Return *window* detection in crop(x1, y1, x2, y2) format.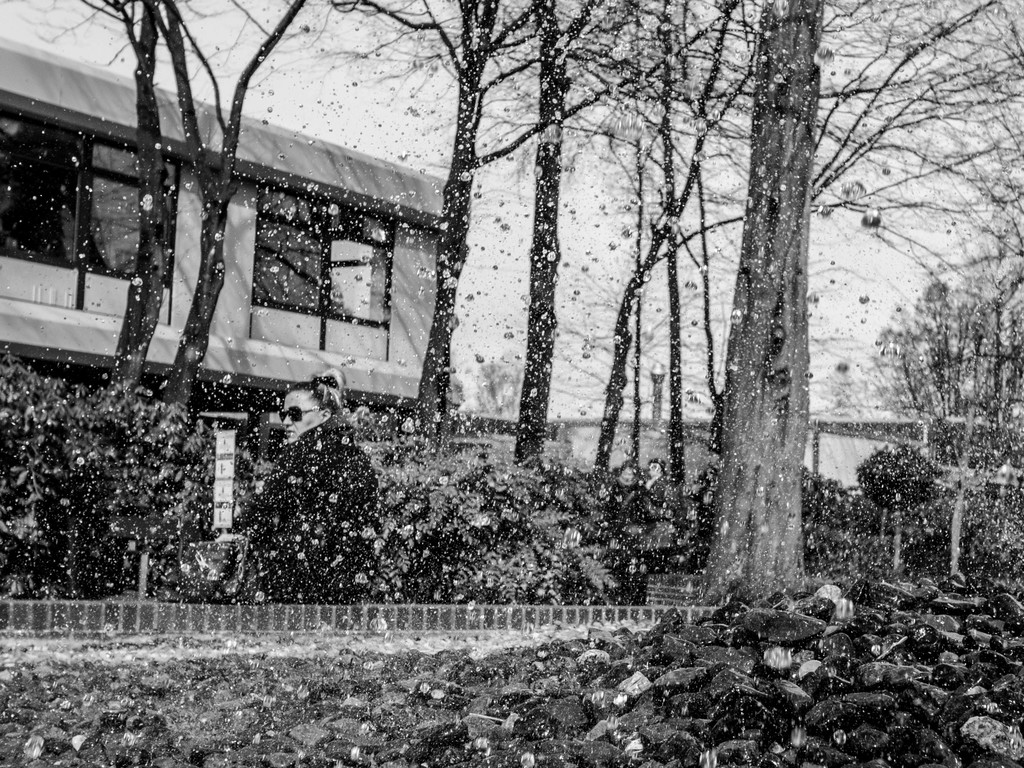
crop(0, 94, 186, 327).
